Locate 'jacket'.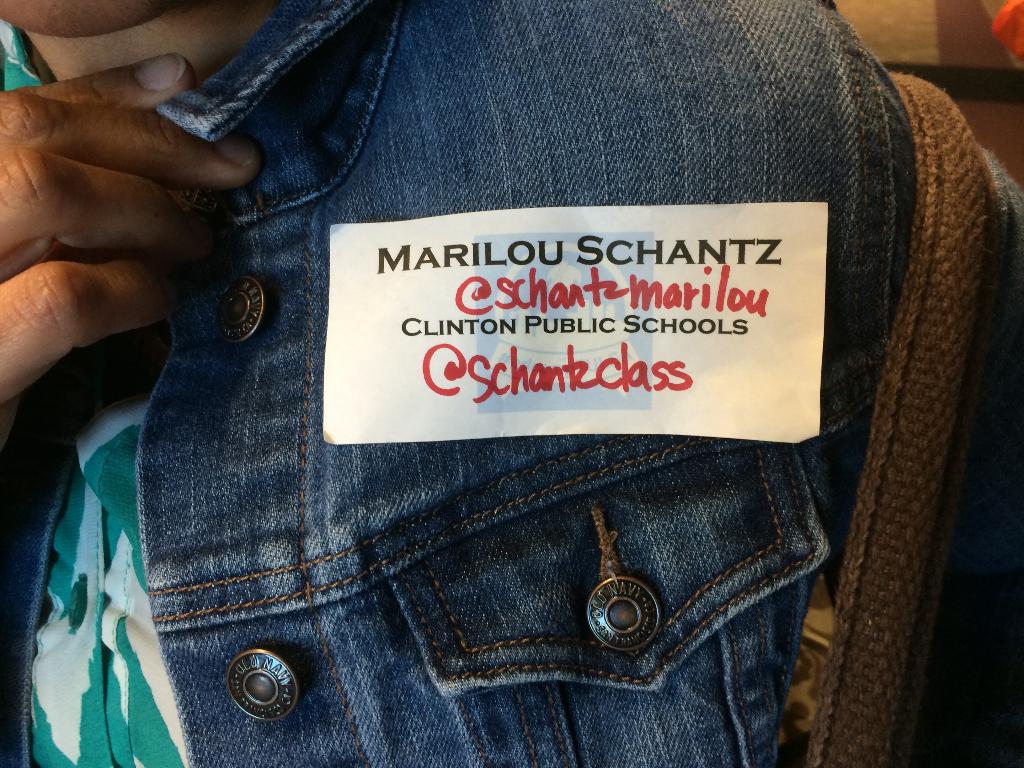
Bounding box: bbox(0, 0, 1023, 767).
